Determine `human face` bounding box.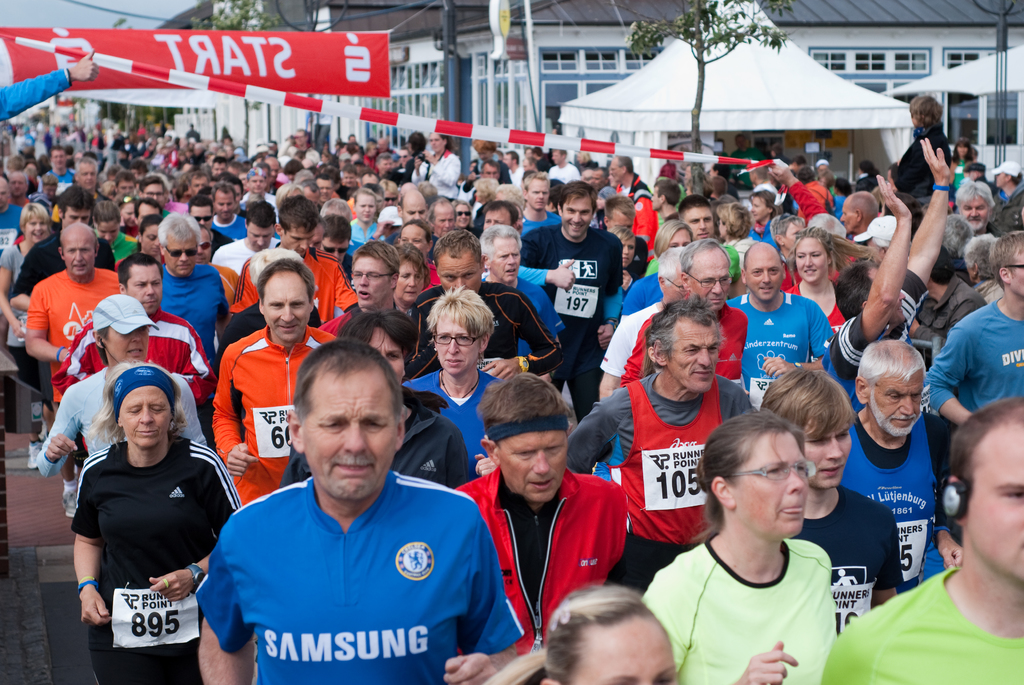
Determined: x1=468, y1=164, x2=477, y2=174.
